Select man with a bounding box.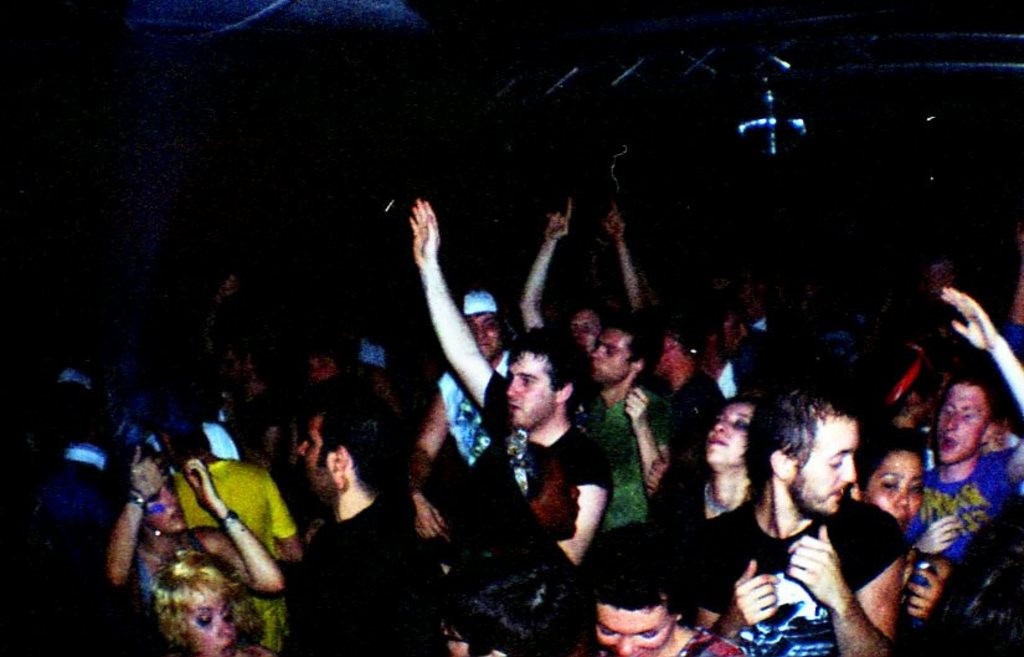
region(611, 215, 724, 441).
